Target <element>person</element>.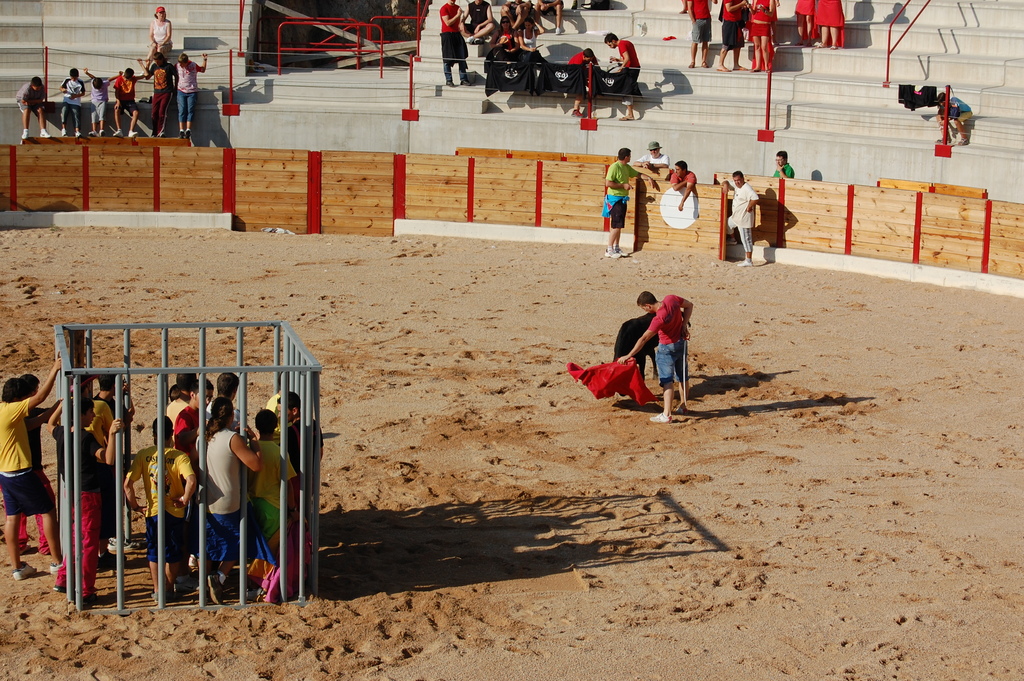
Target region: x1=83 y1=74 x2=114 y2=136.
